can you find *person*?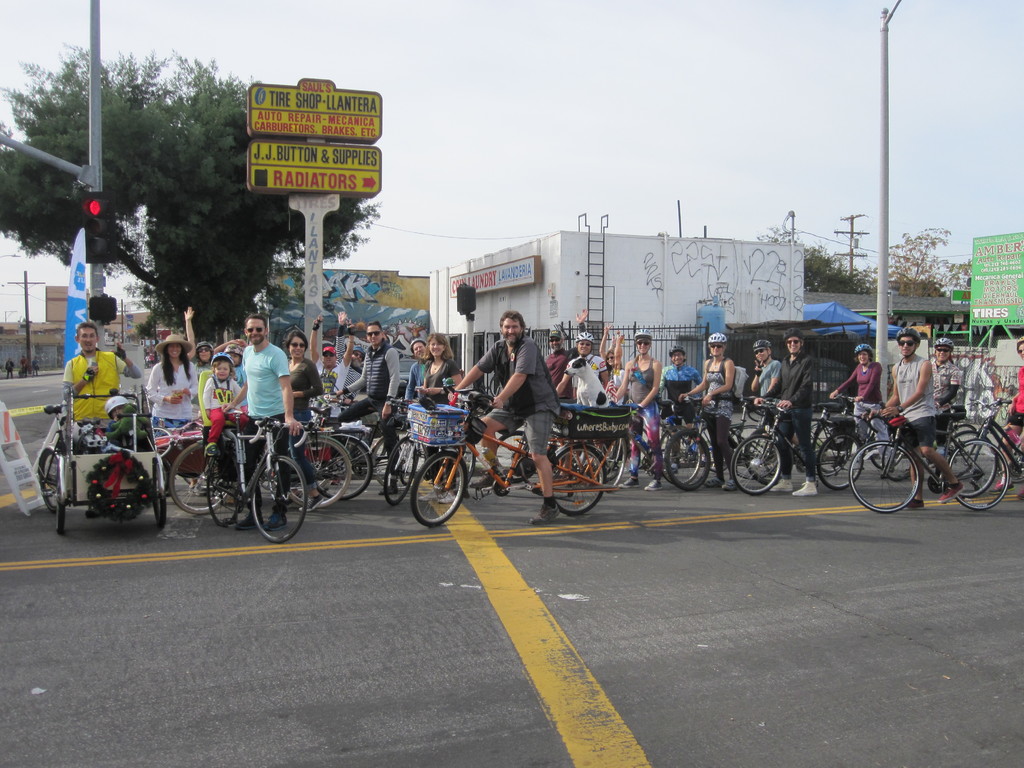
Yes, bounding box: [x1=18, y1=356, x2=29, y2=378].
